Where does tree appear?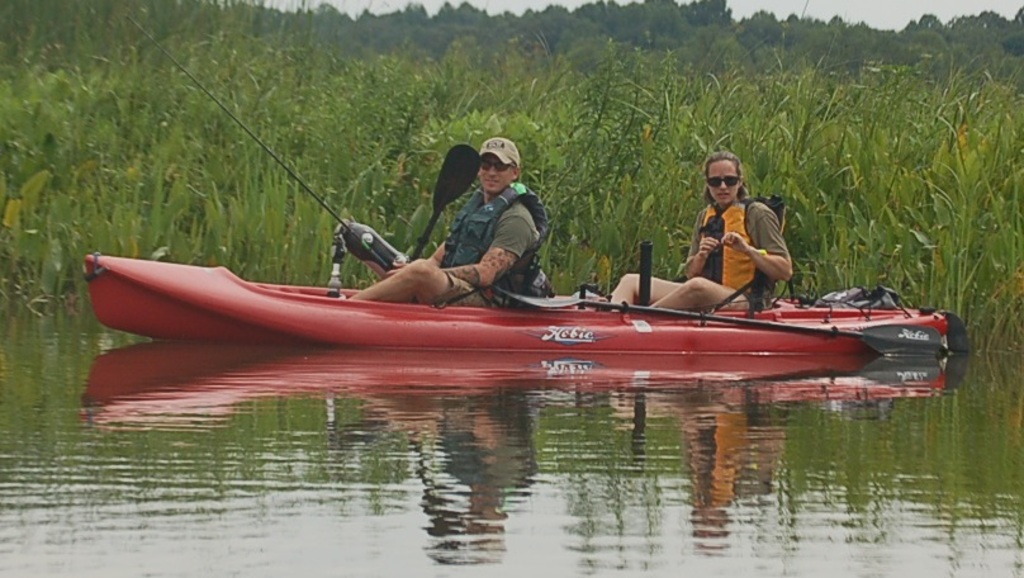
Appears at x1=646, y1=0, x2=693, y2=33.
